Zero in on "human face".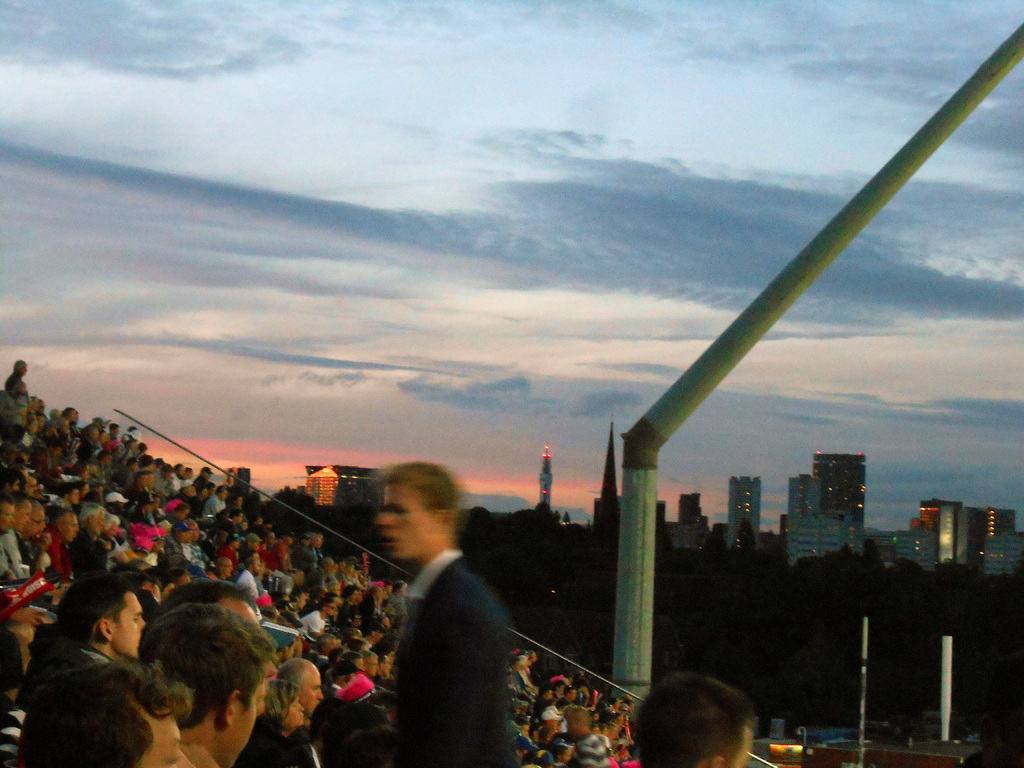
Zeroed in: 15 500 34 531.
